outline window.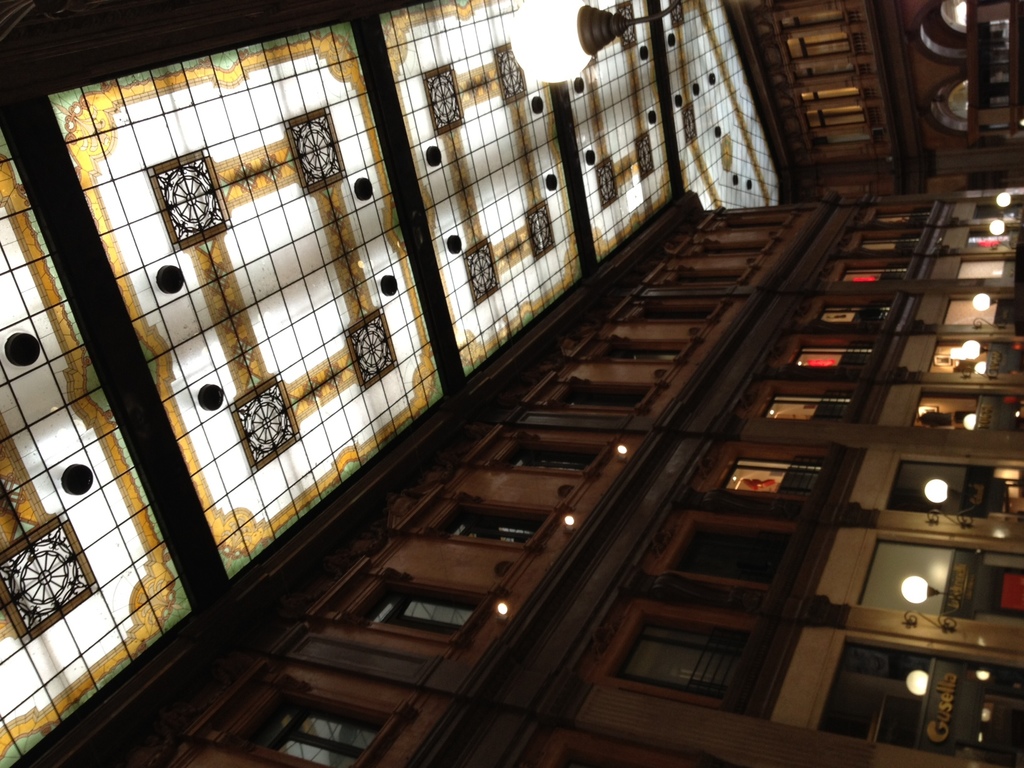
Outline: locate(791, 341, 874, 367).
